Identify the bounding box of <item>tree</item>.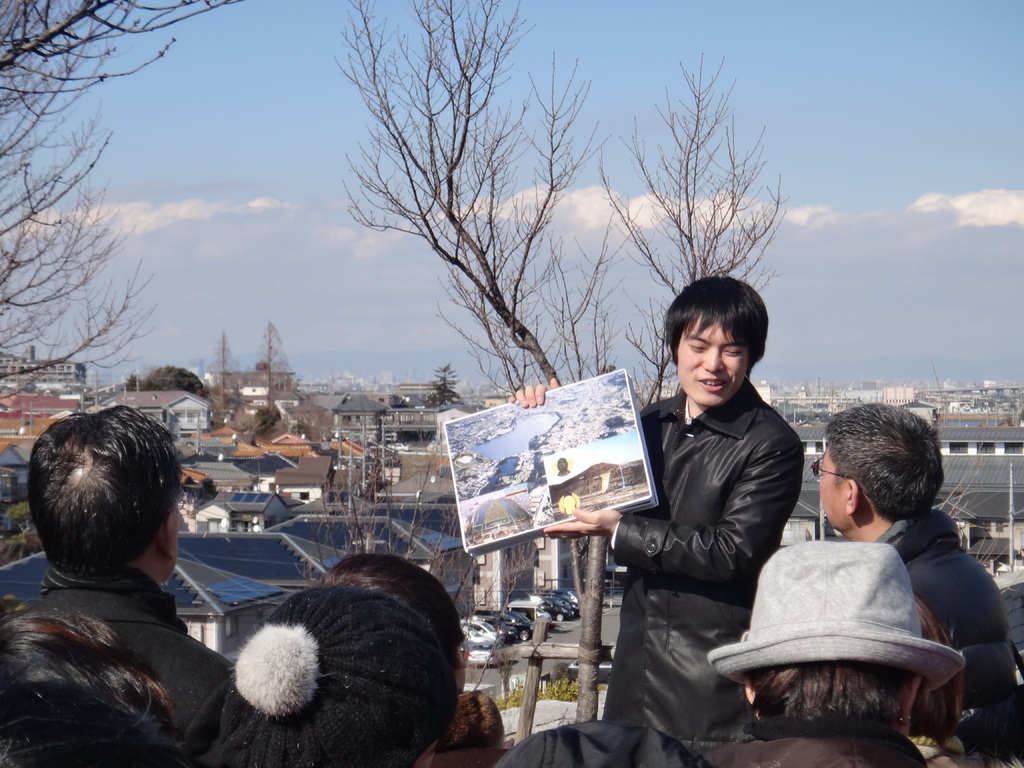
(left=0, top=0, right=242, bottom=410).
